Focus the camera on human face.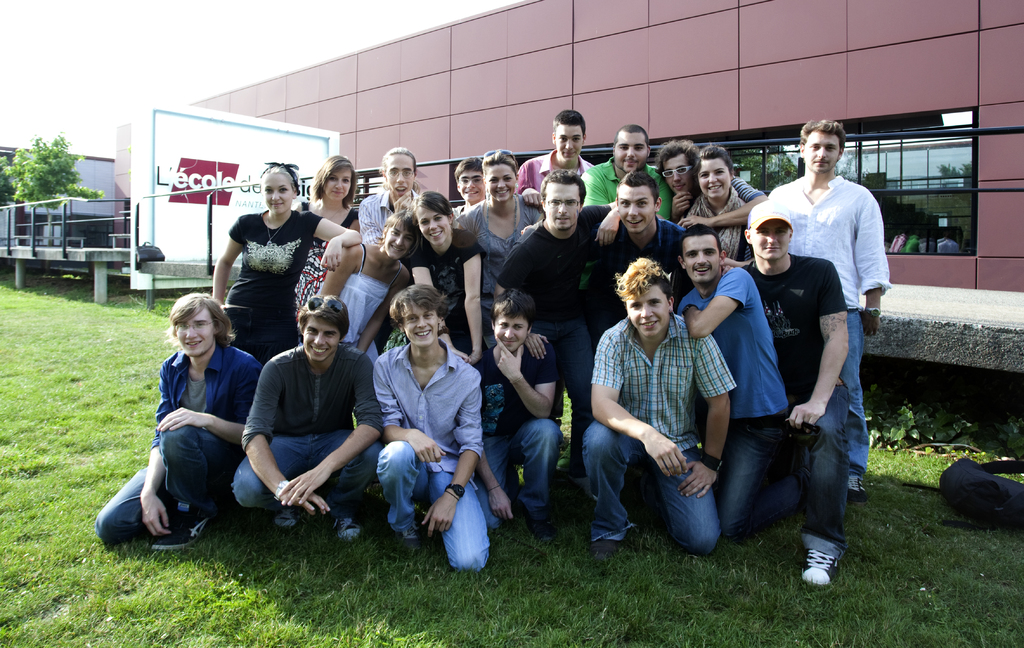
Focus region: 175:309:214:360.
